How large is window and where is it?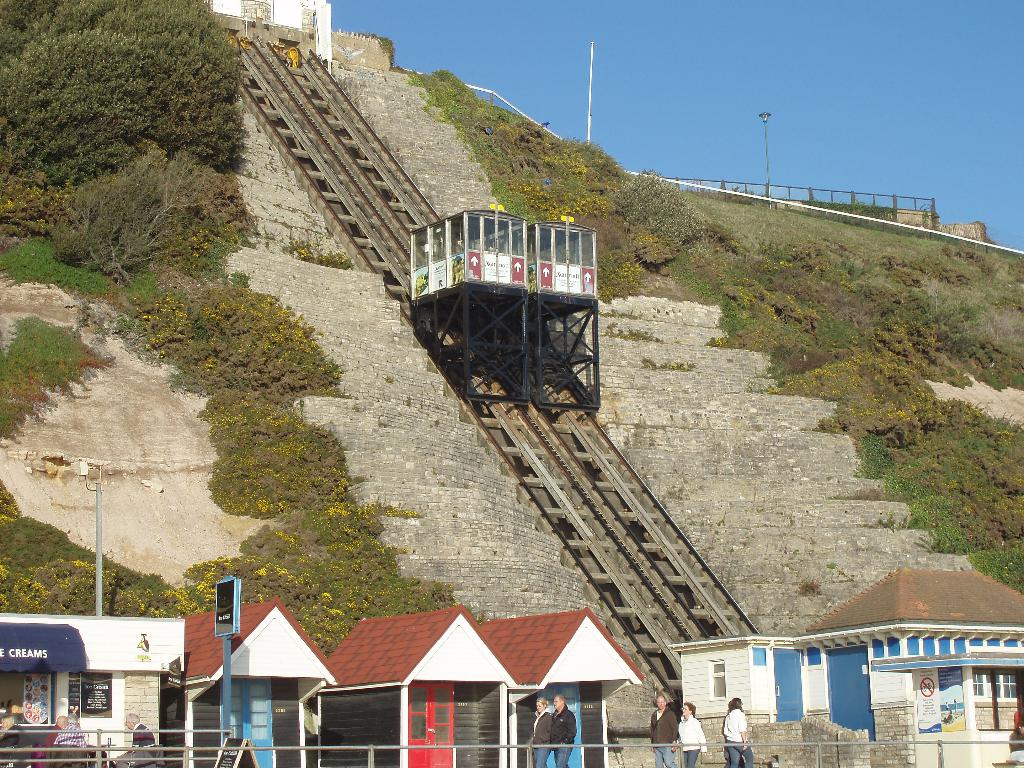
Bounding box: {"left": 996, "top": 671, "right": 1020, "bottom": 704}.
